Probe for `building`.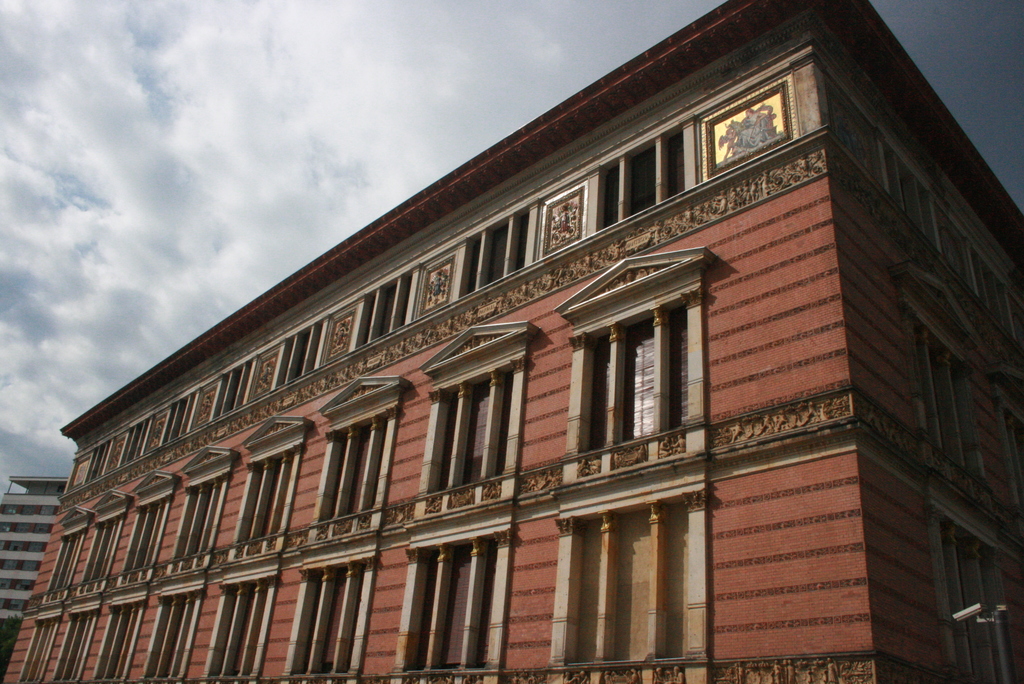
Probe result: 0/0/1023/683.
